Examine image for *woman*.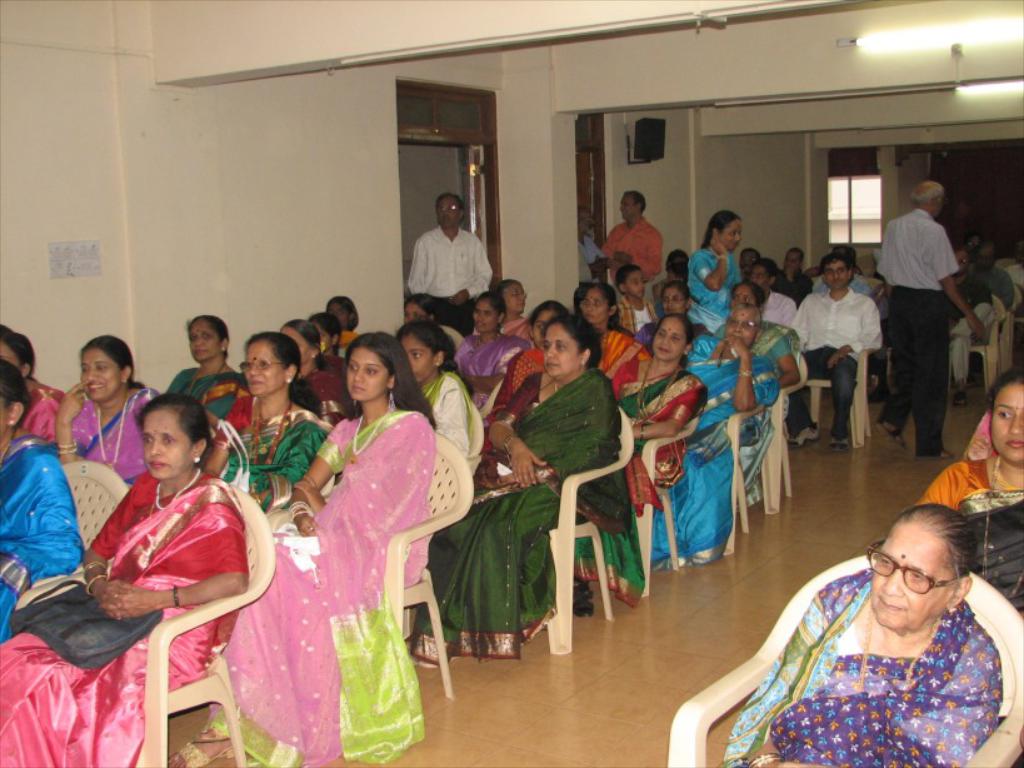
Examination result: [x1=646, y1=301, x2=779, y2=578].
